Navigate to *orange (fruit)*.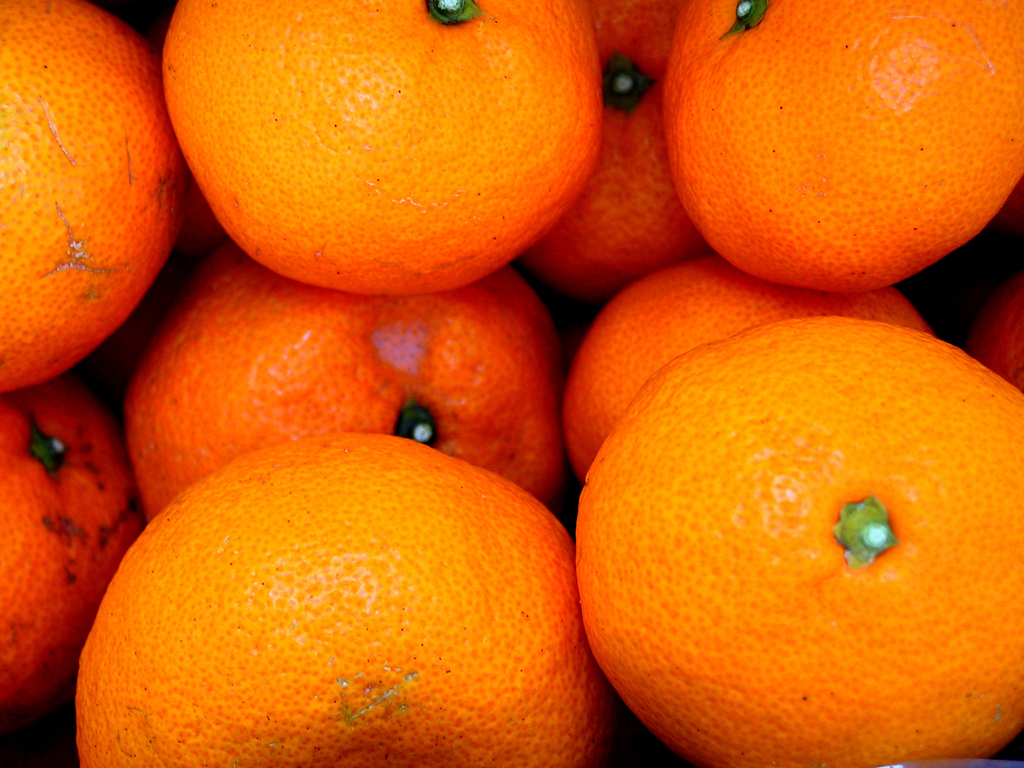
Navigation target: {"x1": 667, "y1": 0, "x2": 1023, "y2": 286}.
